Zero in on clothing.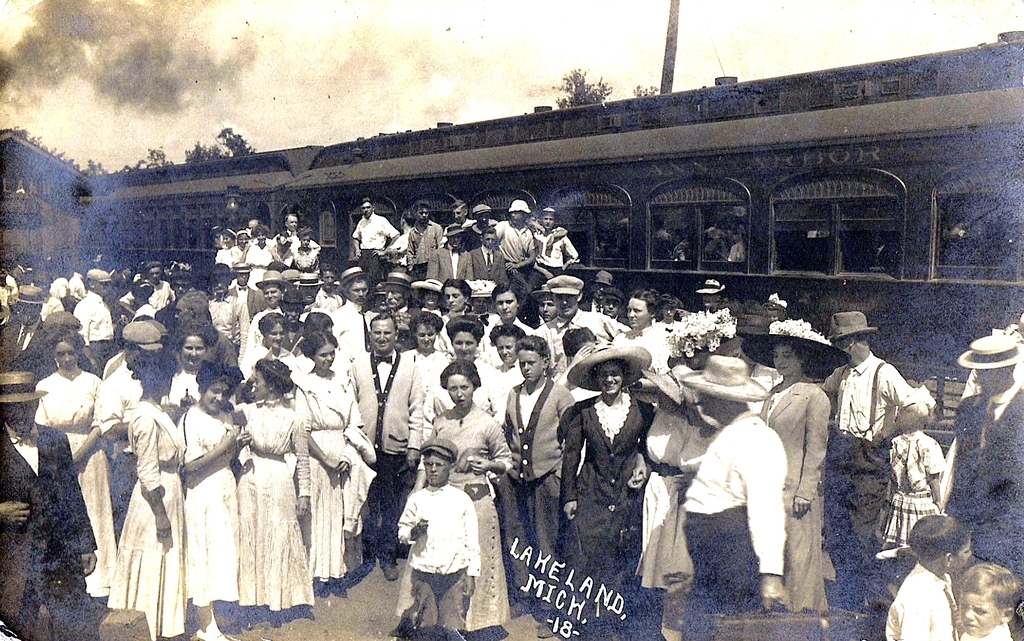
Zeroed in: <bbox>119, 280, 173, 327</bbox>.
